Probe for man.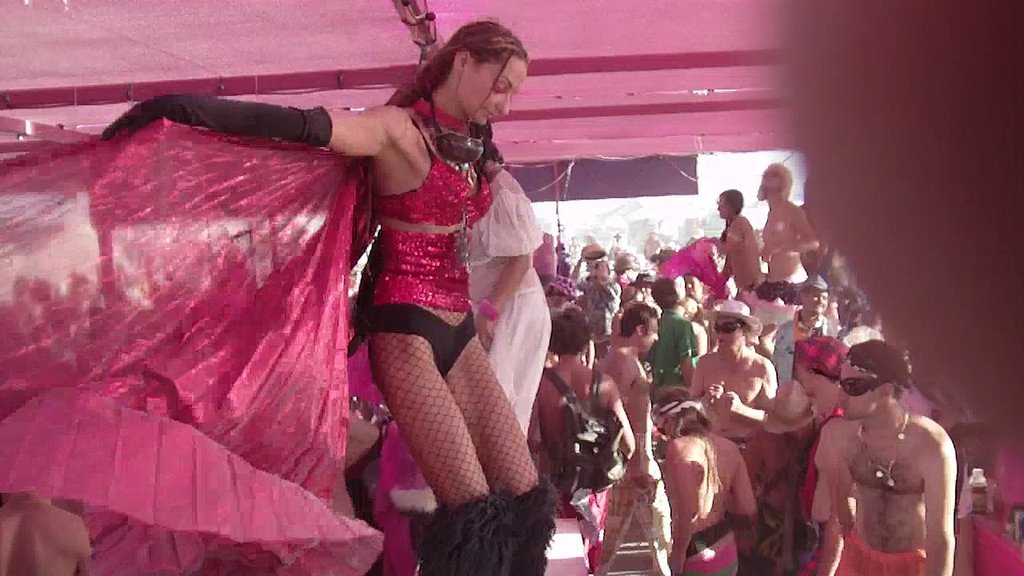
Probe result: locate(698, 189, 780, 311).
